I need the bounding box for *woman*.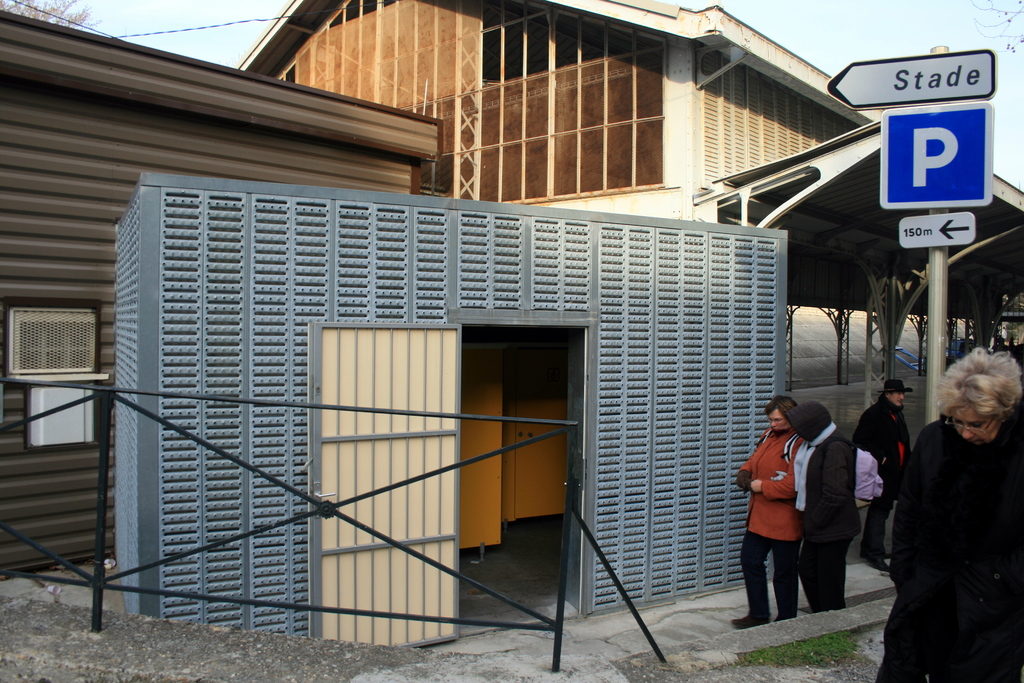
Here it is: {"left": 886, "top": 341, "right": 1014, "bottom": 682}.
